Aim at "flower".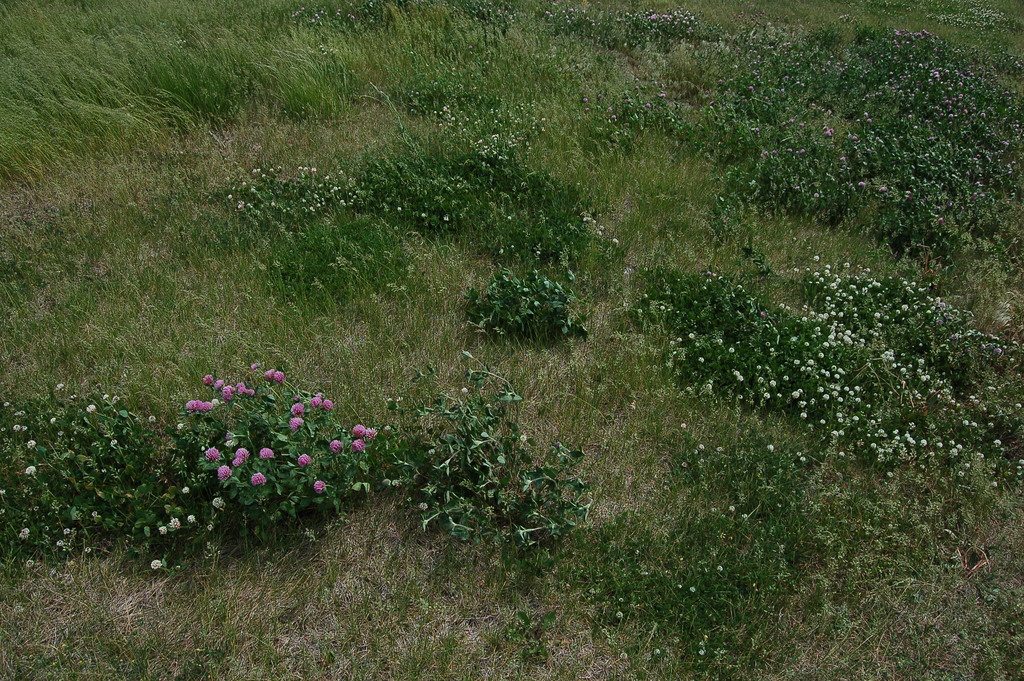
Aimed at {"x1": 3, "y1": 400, "x2": 11, "y2": 407}.
